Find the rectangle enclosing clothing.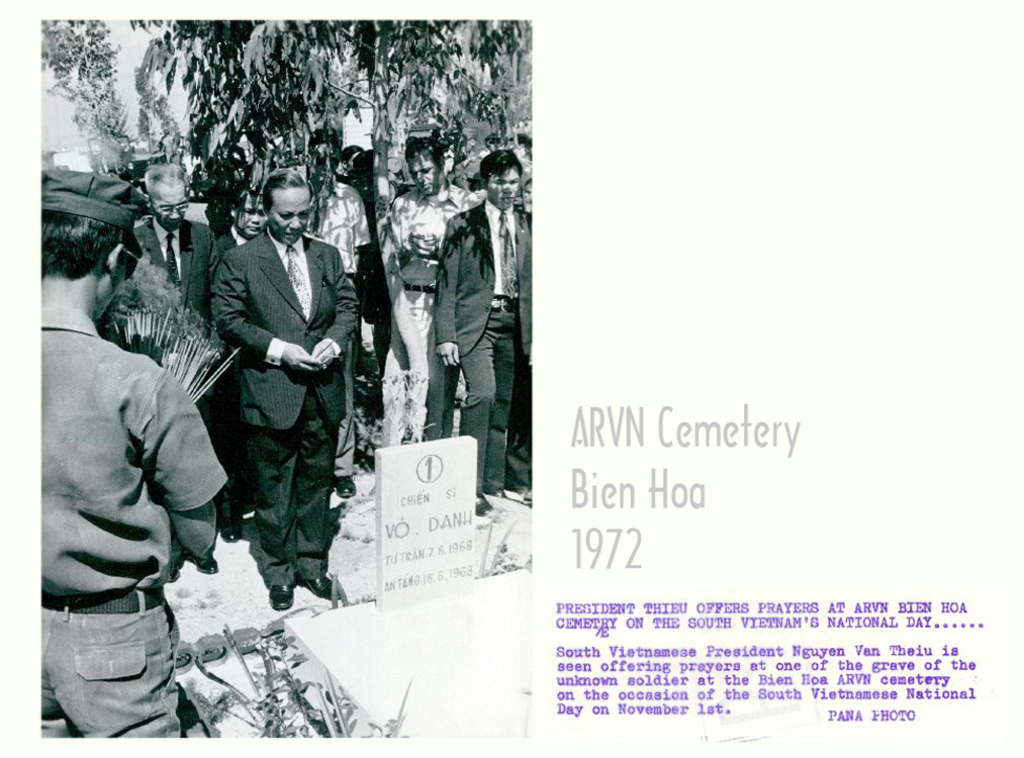
(36,266,228,726).
